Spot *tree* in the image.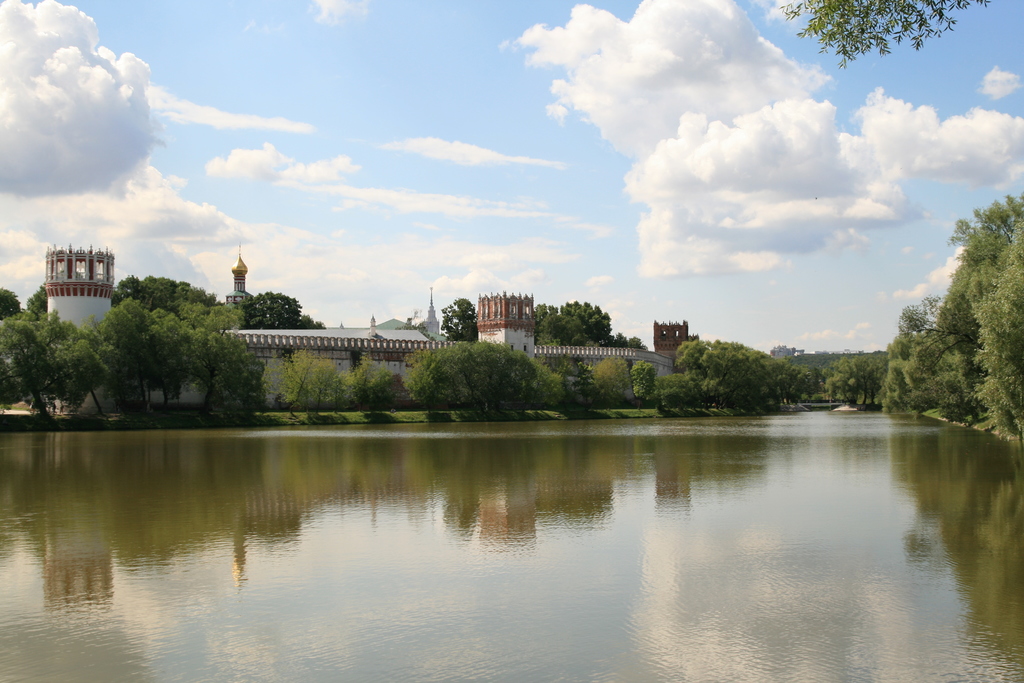
*tree* found at l=409, t=345, r=476, b=405.
